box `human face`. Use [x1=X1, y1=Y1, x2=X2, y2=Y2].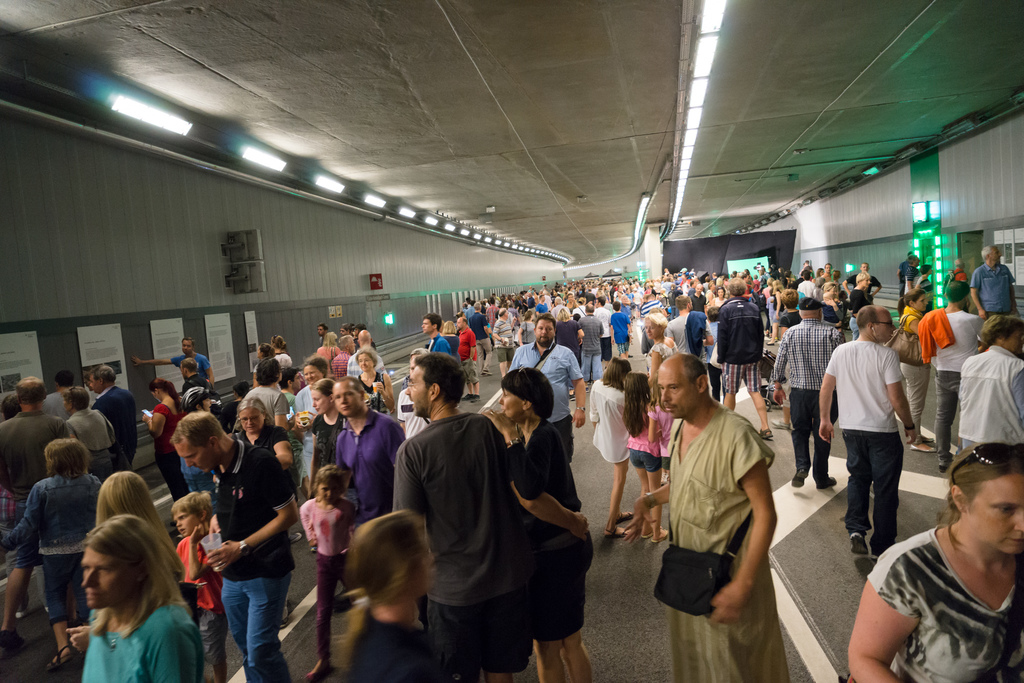
[x1=874, y1=309, x2=896, y2=342].
